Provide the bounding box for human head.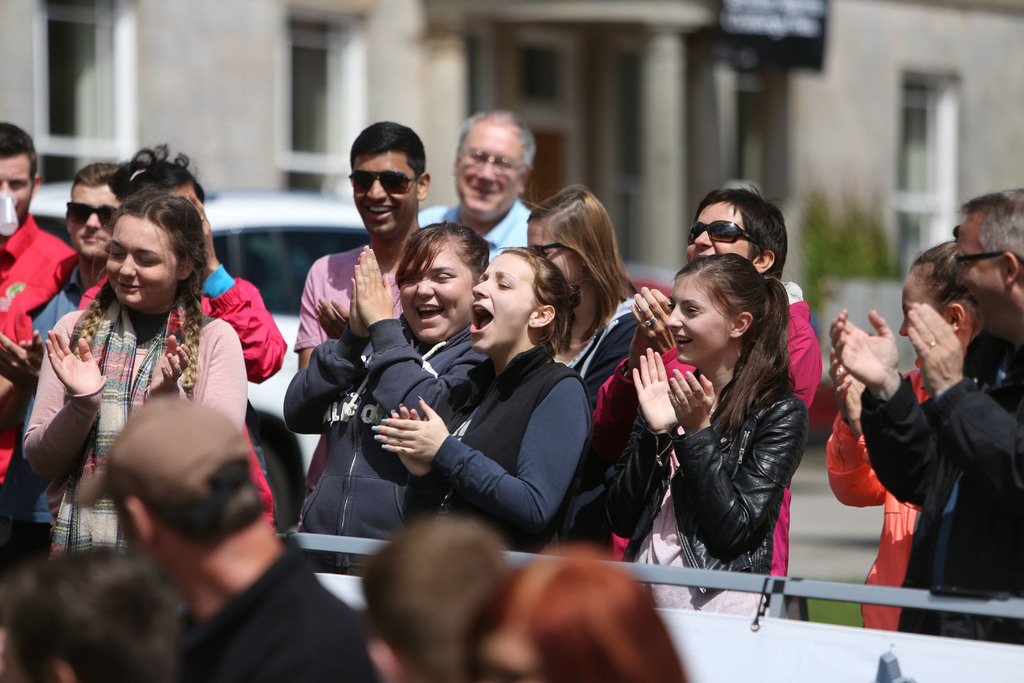
899:241:981:372.
